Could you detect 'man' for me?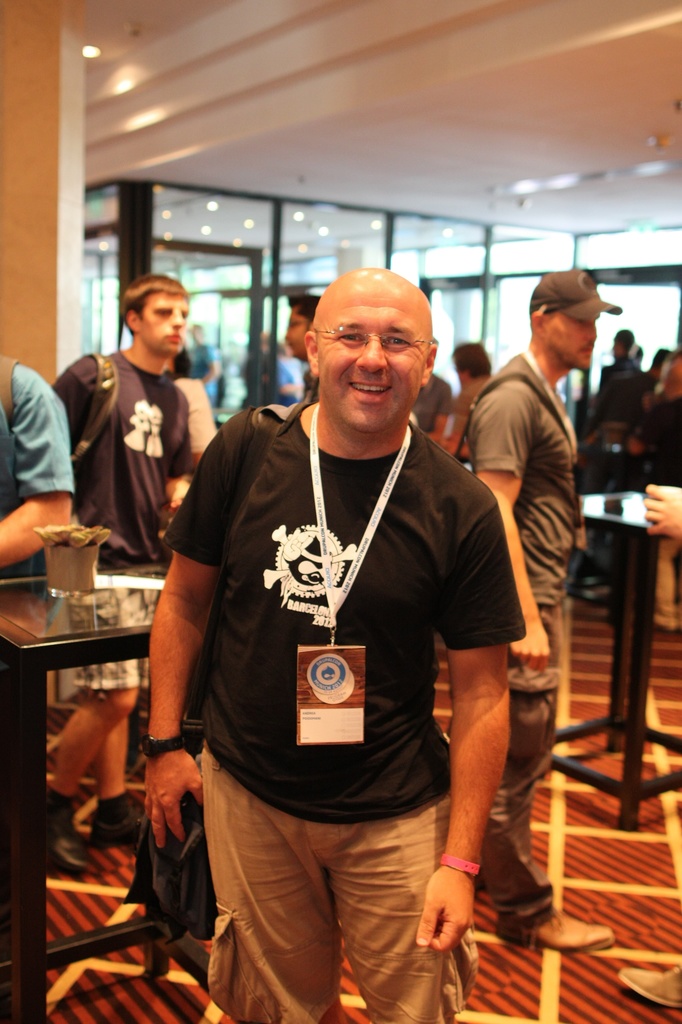
Detection result: left=282, top=295, right=323, bottom=362.
